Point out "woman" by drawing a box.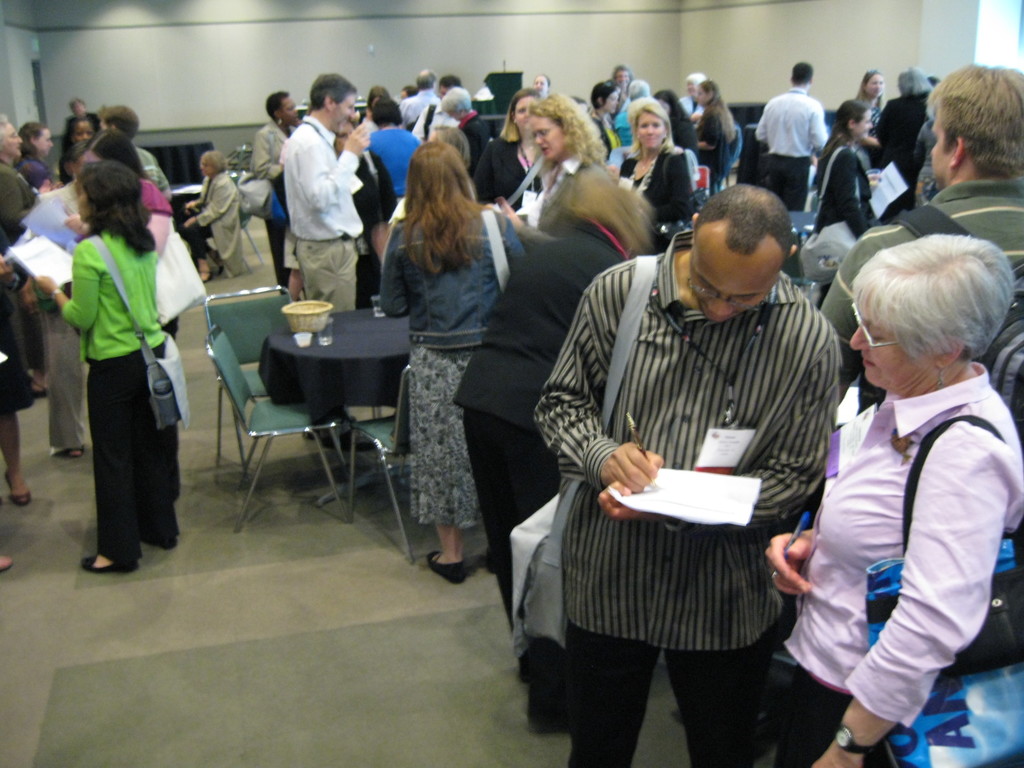
<box>0,269,29,506</box>.
